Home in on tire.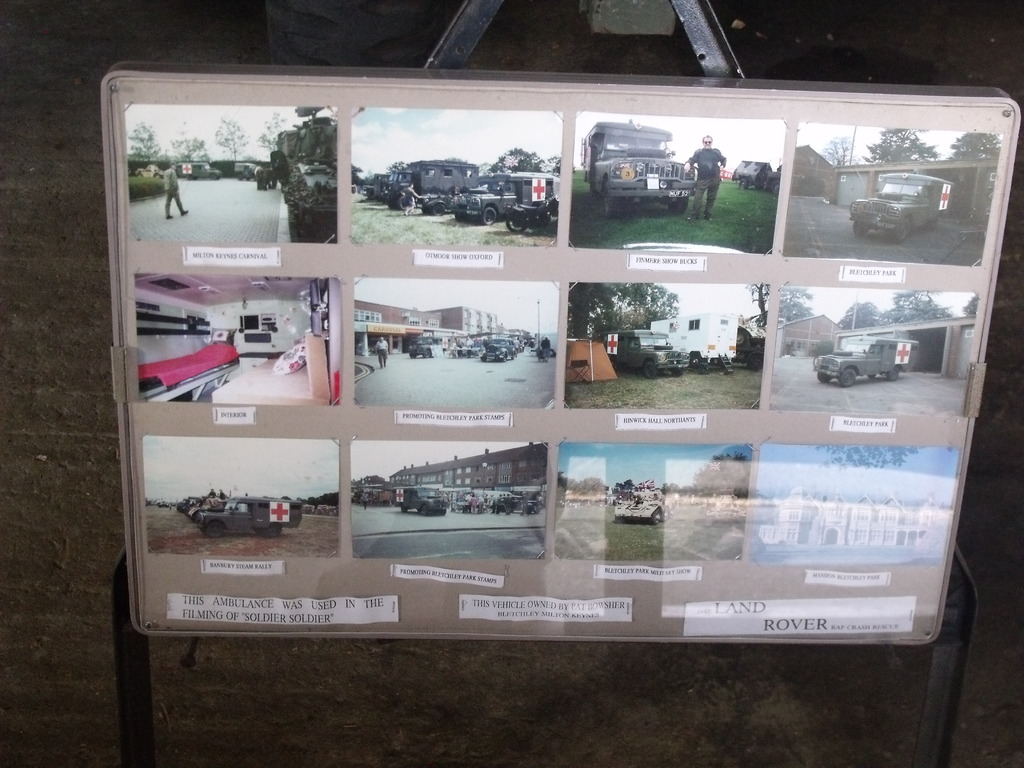
Homed in at bbox=(207, 520, 223, 537).
